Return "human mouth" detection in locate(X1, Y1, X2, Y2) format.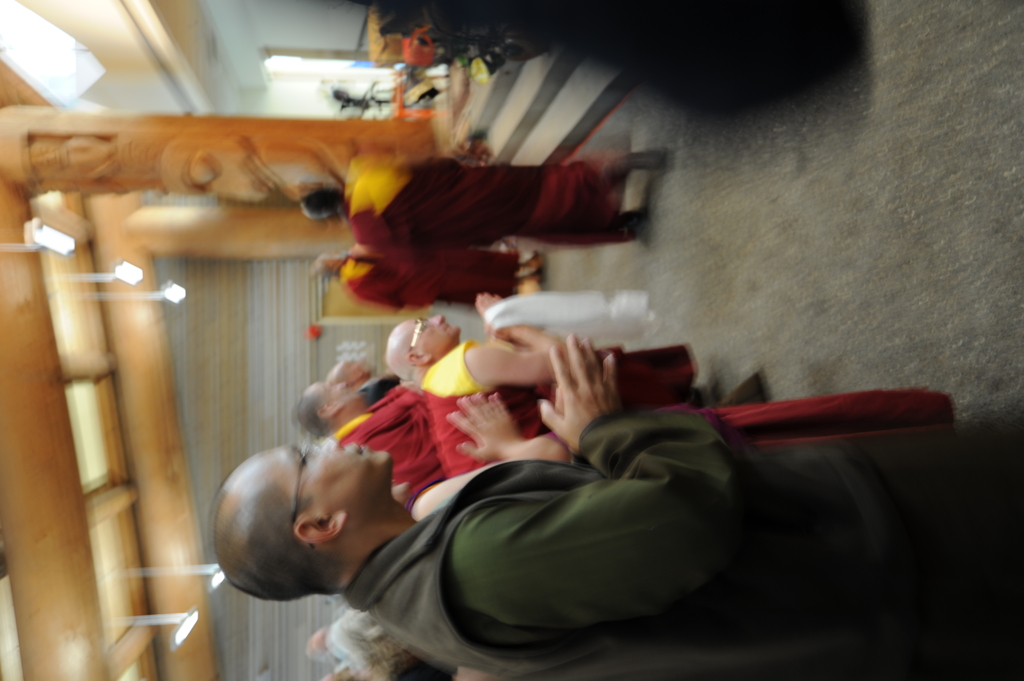
locate(442, 324, 451, 335).
